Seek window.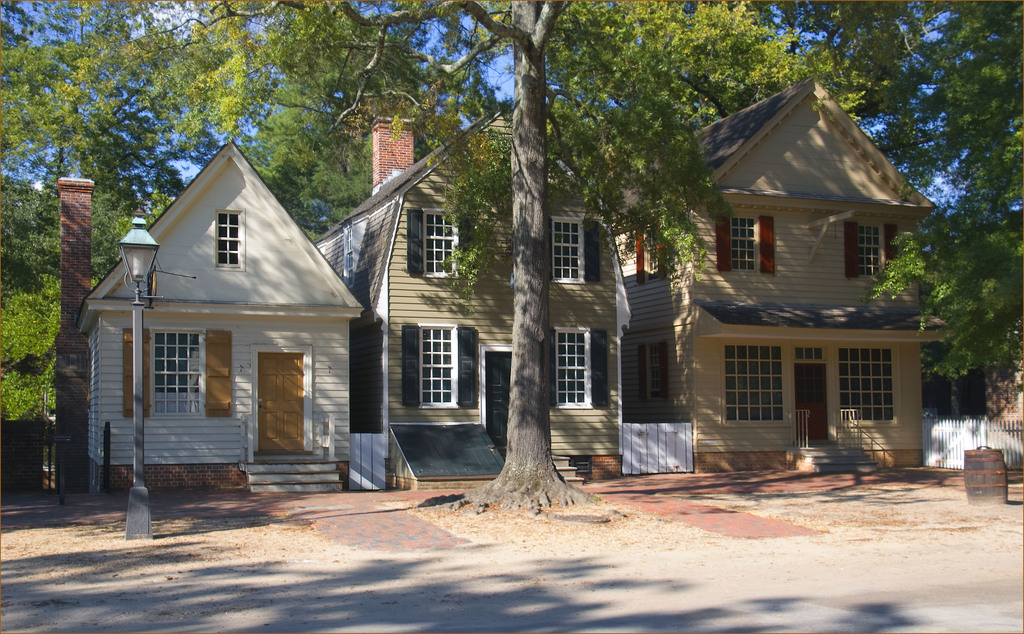
left=836, top=347, right=895, bottom=429.
